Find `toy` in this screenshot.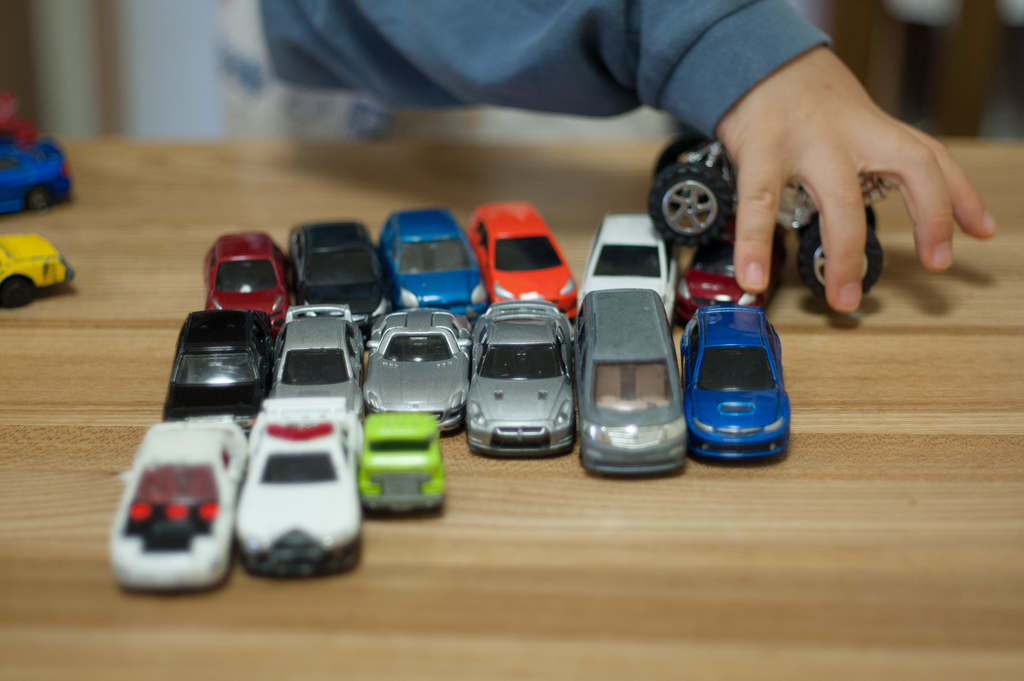
The bounding box for `toy` is {"left": 164, "top": 307, "right": 269, "bottom": 436}.
